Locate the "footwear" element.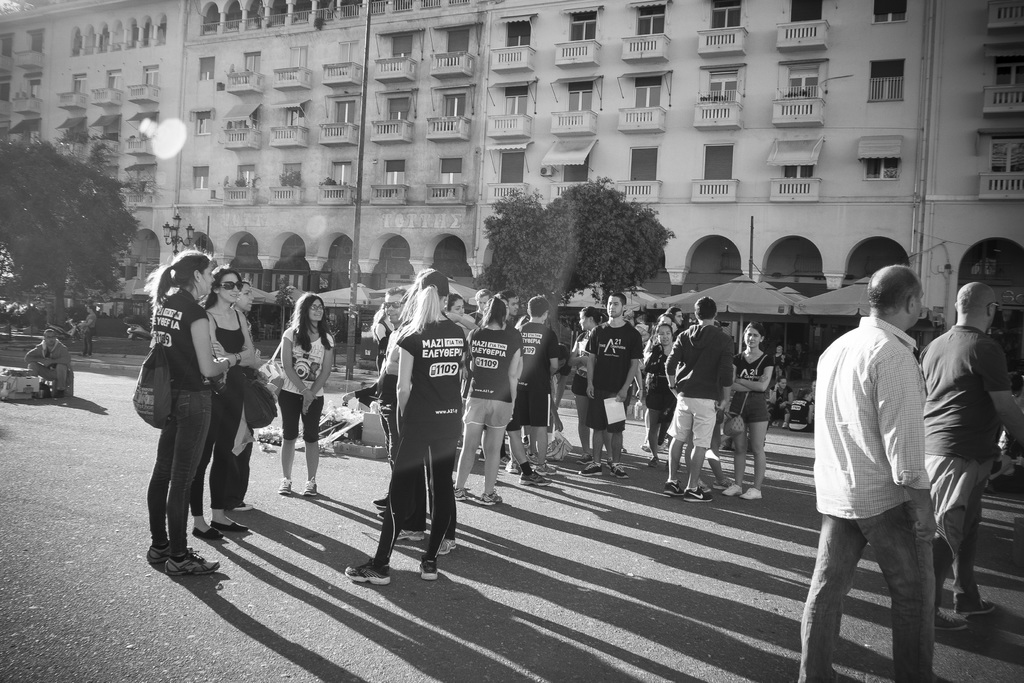
Element bbox: {"left": 680, "top": 486, "right": 713, "bottom": 502}.
